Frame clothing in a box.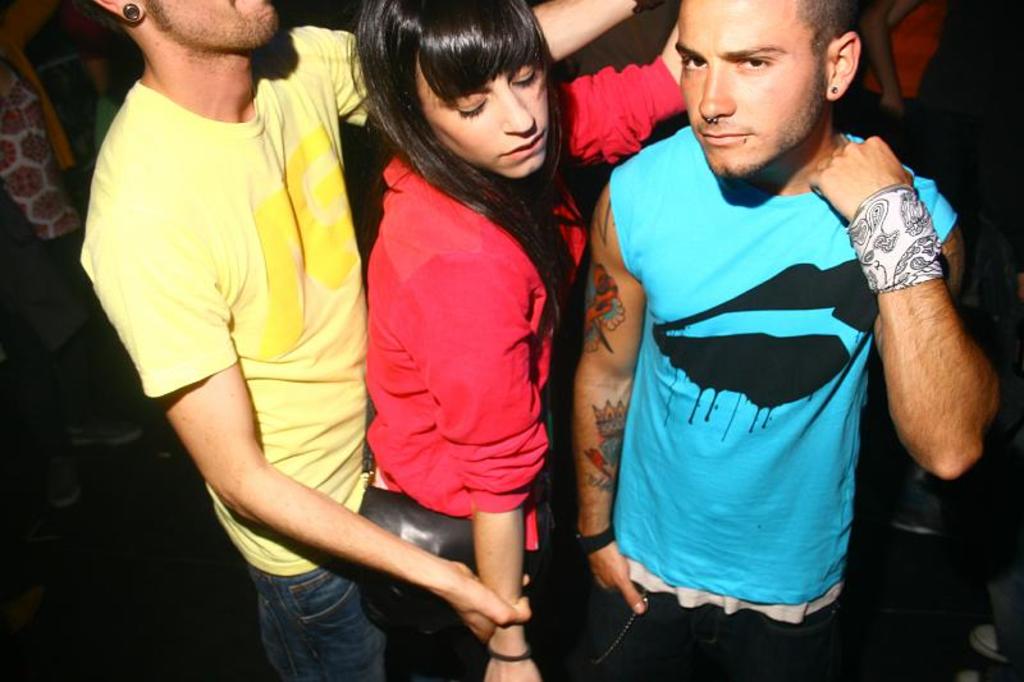
[362,47,691,681].
